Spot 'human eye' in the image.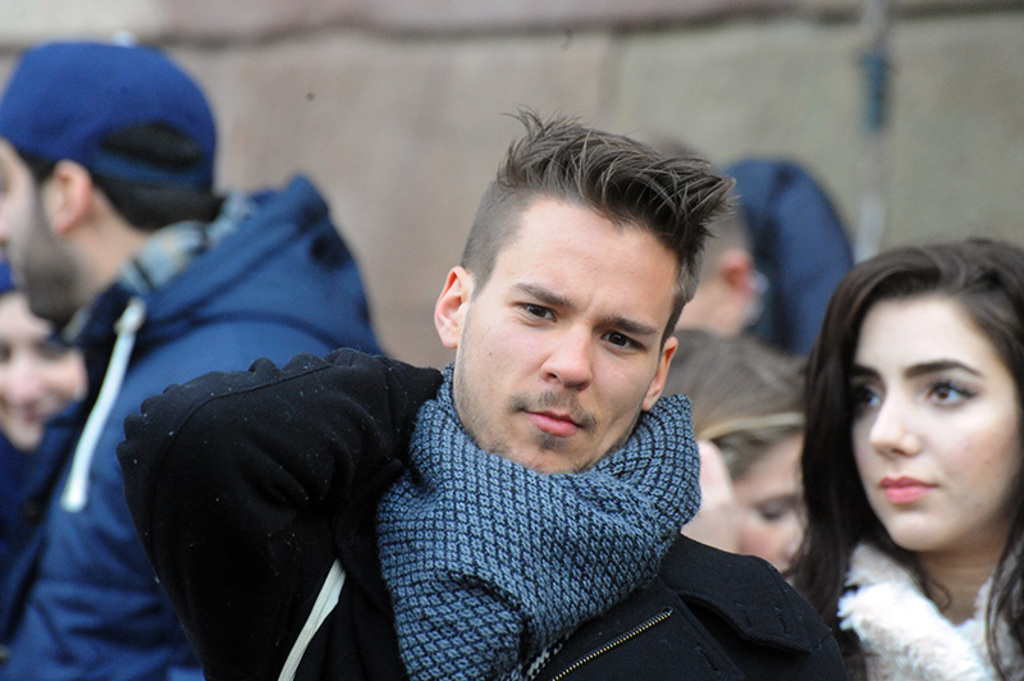
'human eye' found at (506, 298, 561, 337).
